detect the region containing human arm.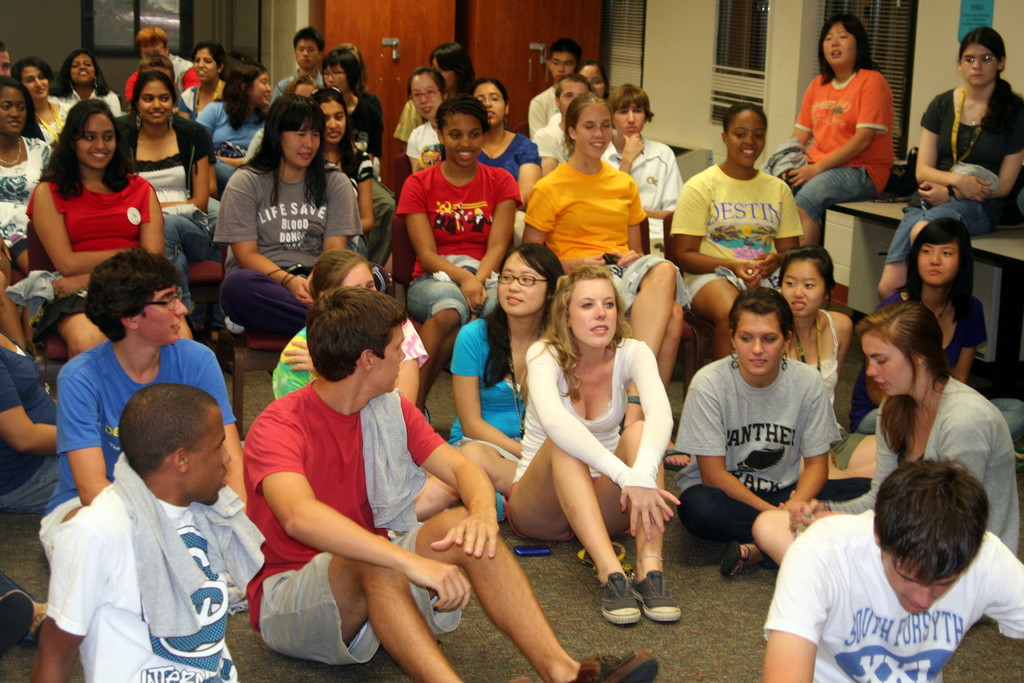
<box>760,177,802,274</box>.
